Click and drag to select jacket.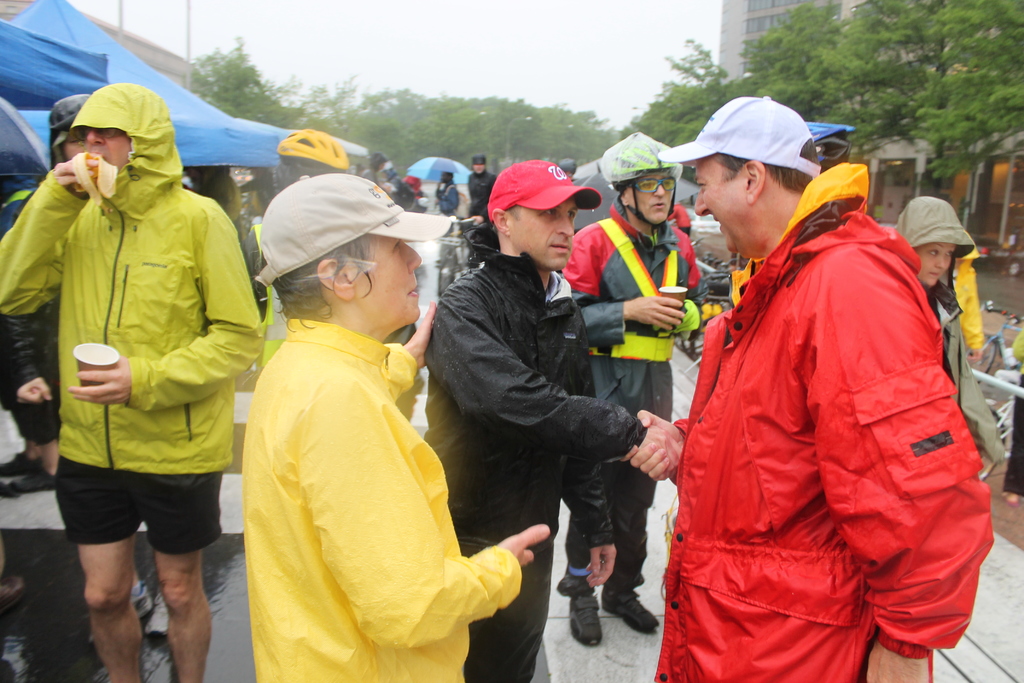
Selection: pyautogui.locateOnScreen(559, 194, 703, 427).
